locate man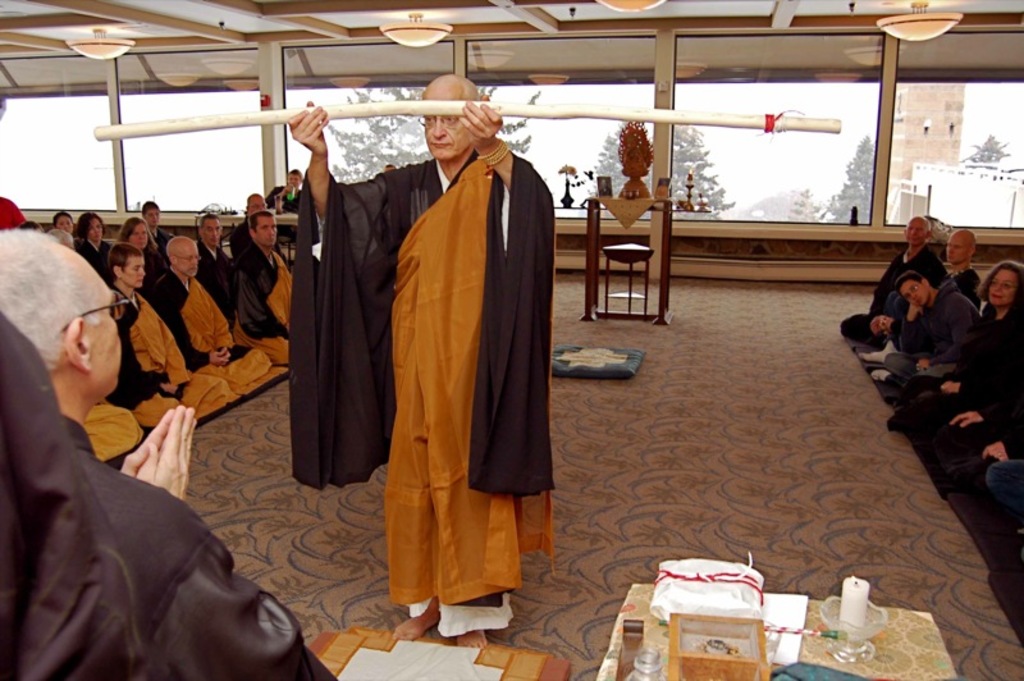
box=[3, 196, 348, 680]
